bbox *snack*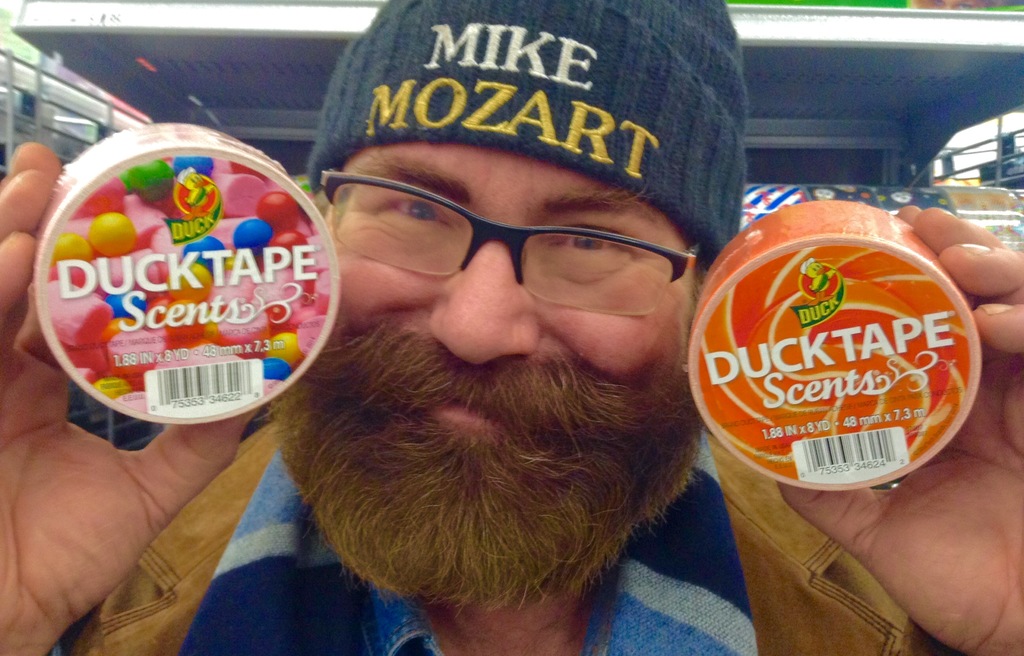
rect(24, 122, 349, 464)
